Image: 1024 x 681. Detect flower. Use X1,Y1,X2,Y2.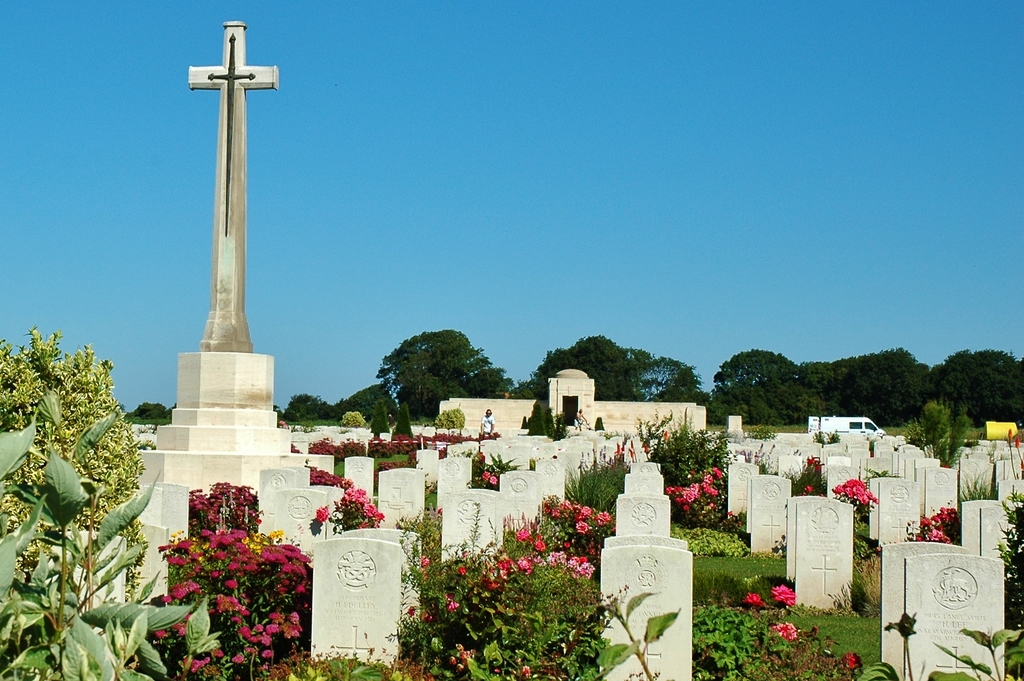
483,469,497,486.
